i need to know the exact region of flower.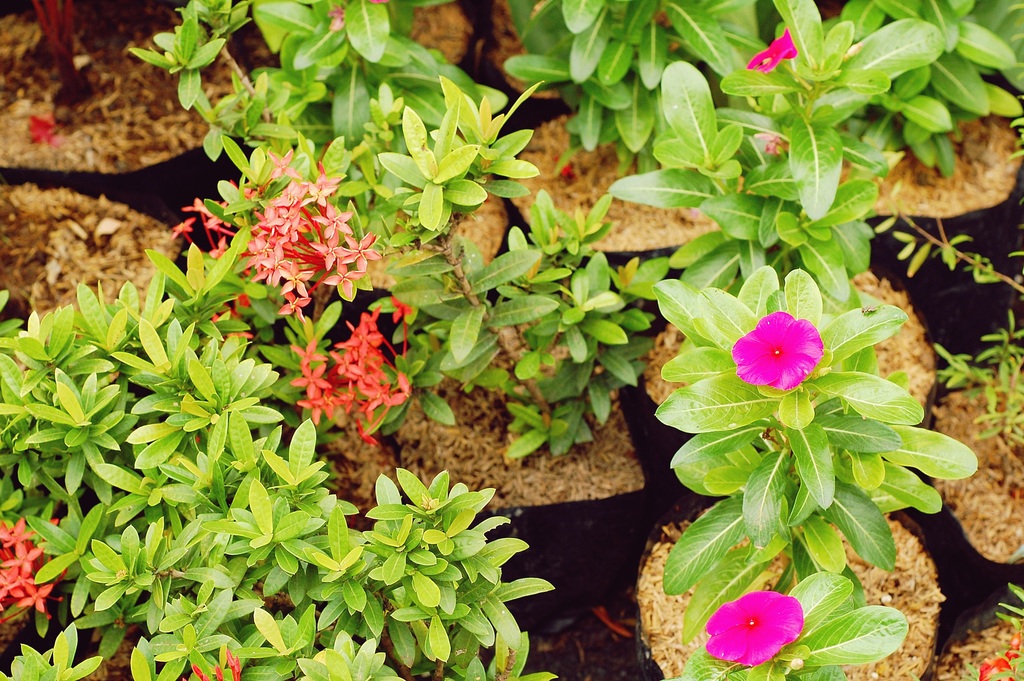
Region: 735 300 836 396.
